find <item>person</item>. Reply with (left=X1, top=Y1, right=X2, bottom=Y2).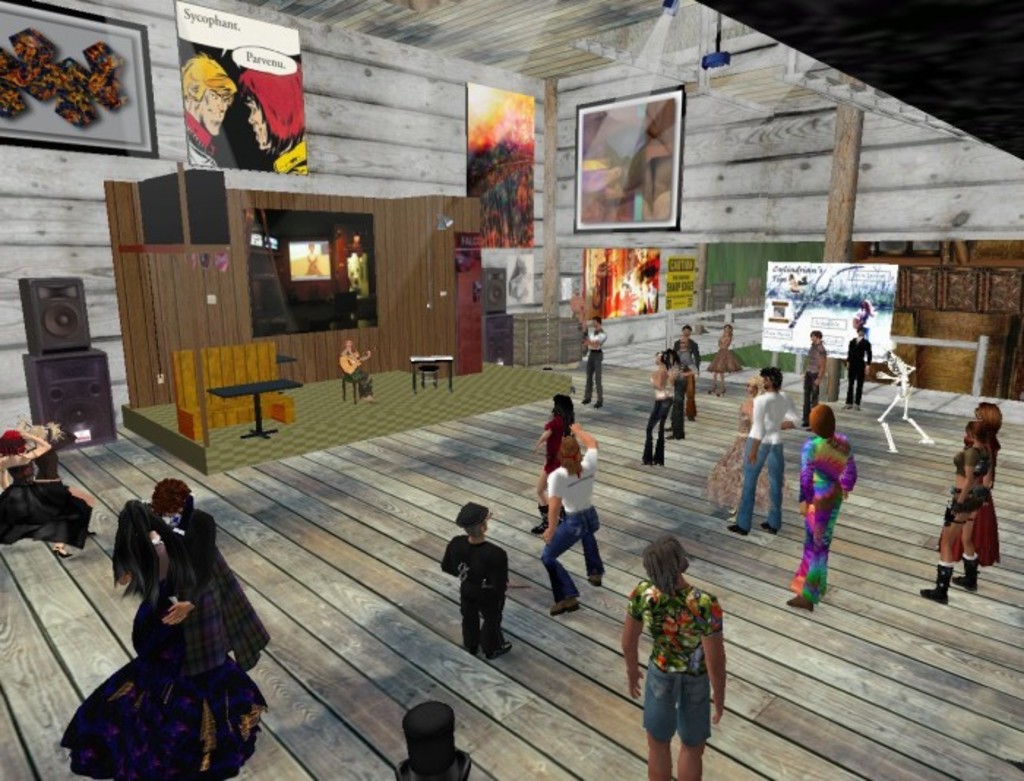
(left=434, top=499, right=513, bottom=658).
